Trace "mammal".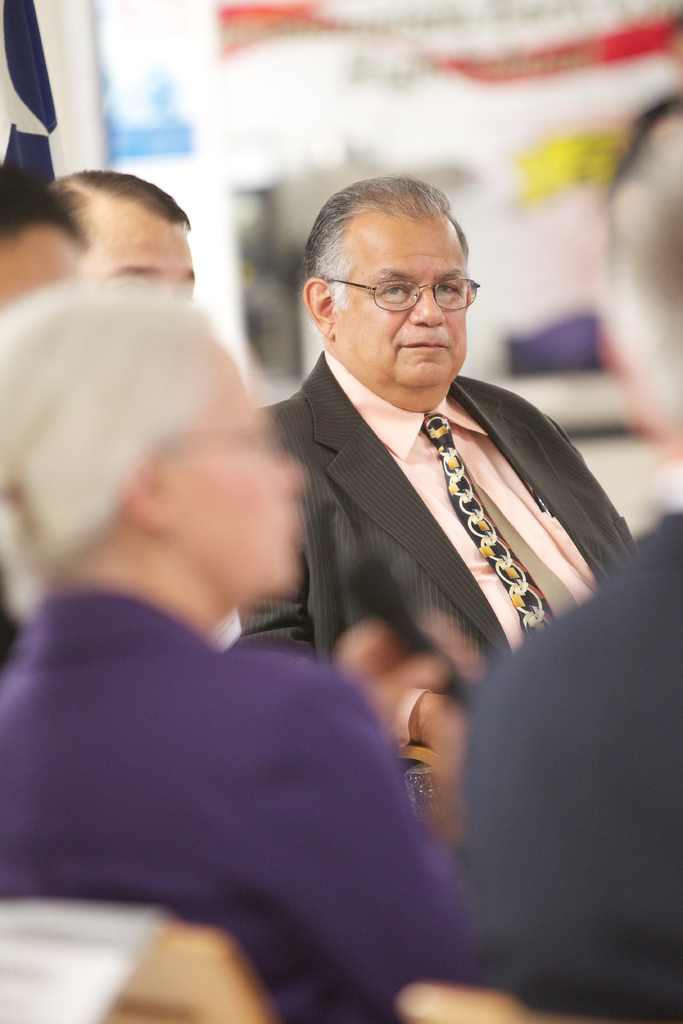
Traced to locate(451, 92, 682, 1021).
